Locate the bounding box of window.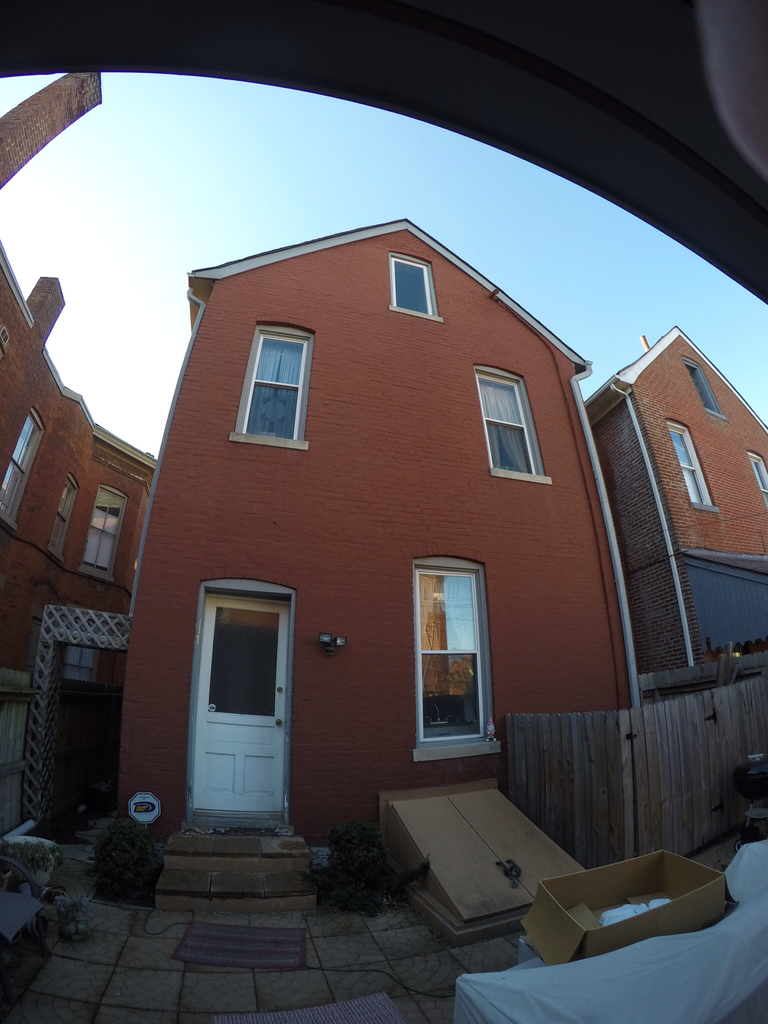
Bounding box: [x1=229, y1=331, x2=308, y2=442].
